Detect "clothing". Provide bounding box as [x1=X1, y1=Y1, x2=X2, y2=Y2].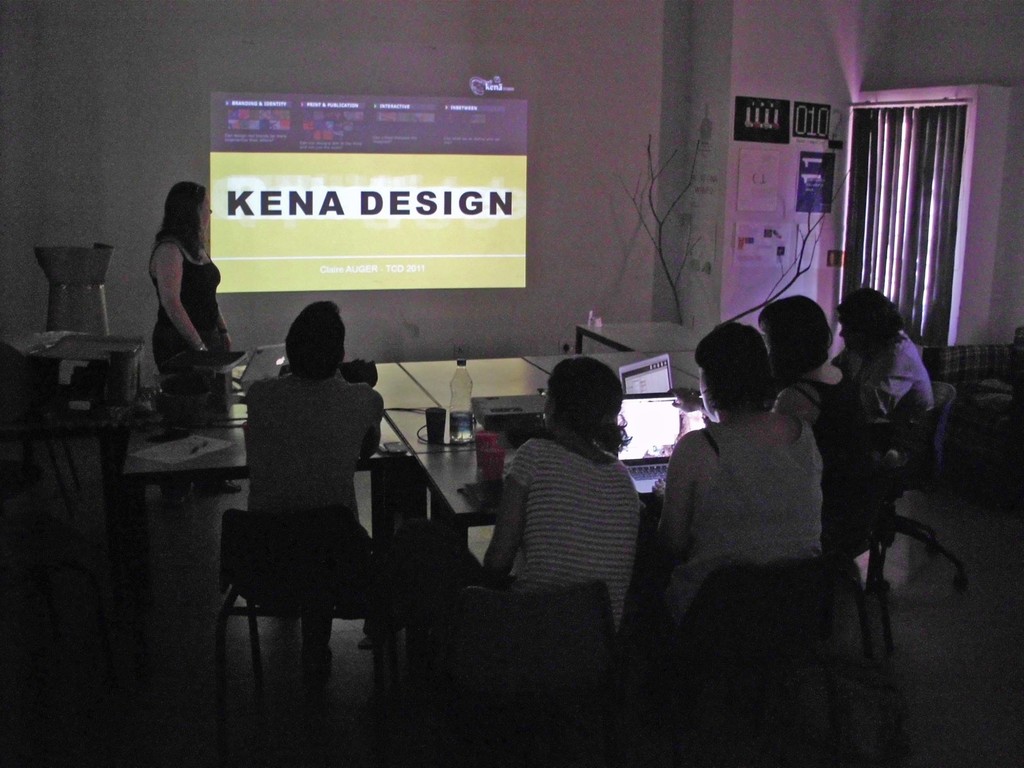
[x1=872, y1=331, x2=936, y2=420].
